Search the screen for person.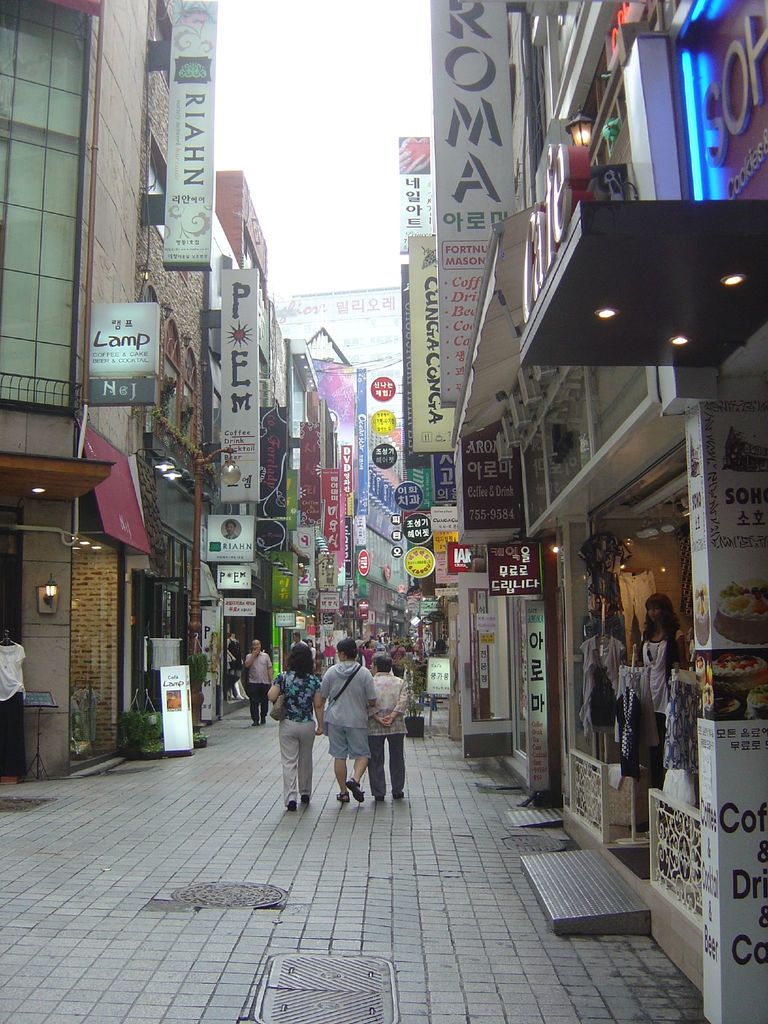
Found at select_region(224, 521, 238, 540).
